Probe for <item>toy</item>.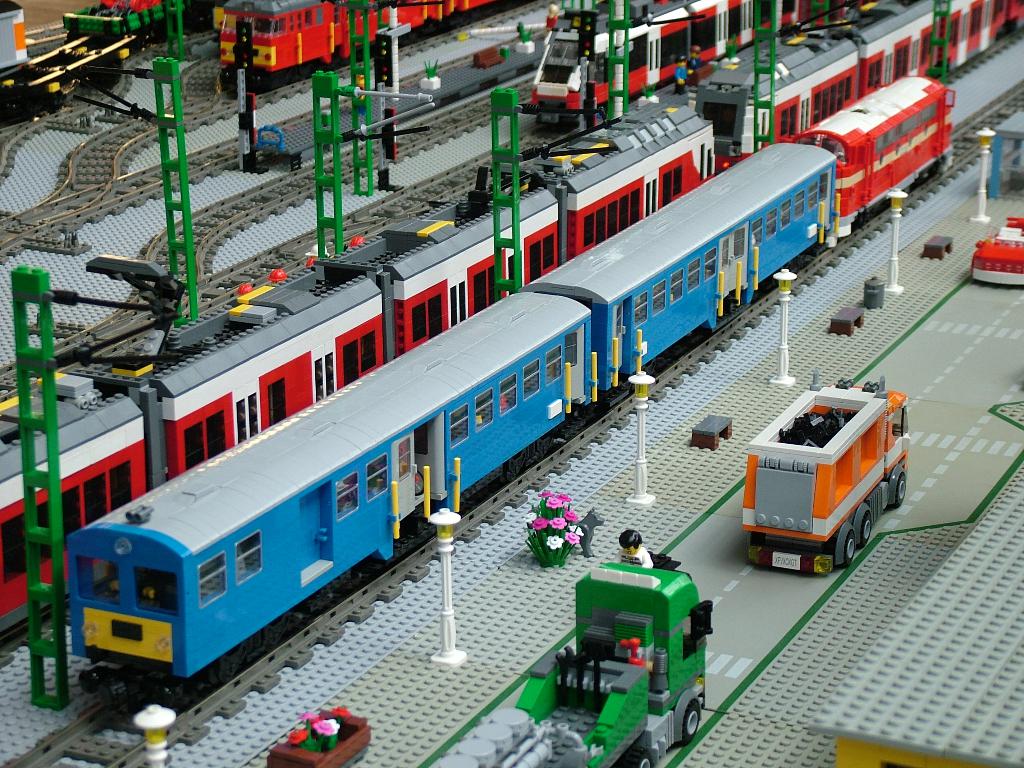
Probe result: <region>568, 509, 600, 556</region>.
